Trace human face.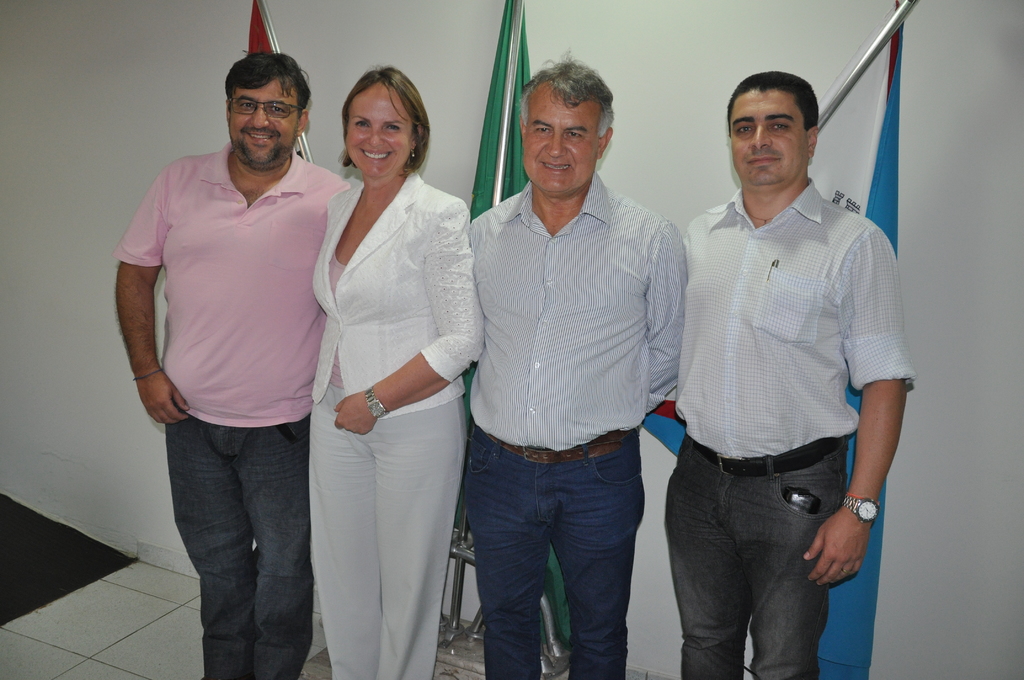
Traced to <box>730,84,806,186</box>.
